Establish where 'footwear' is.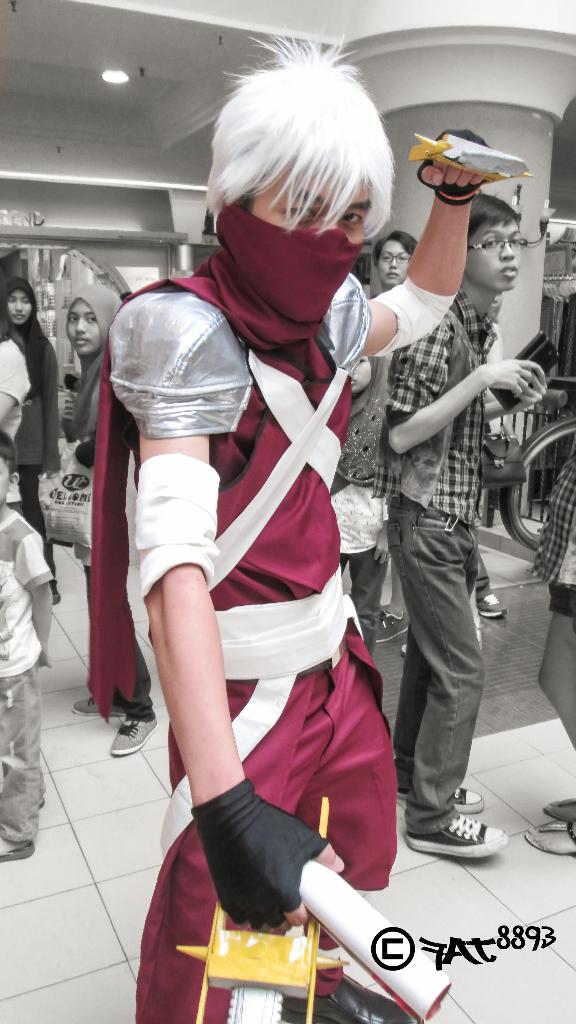
Established at box(413, 800, 504, 868).
